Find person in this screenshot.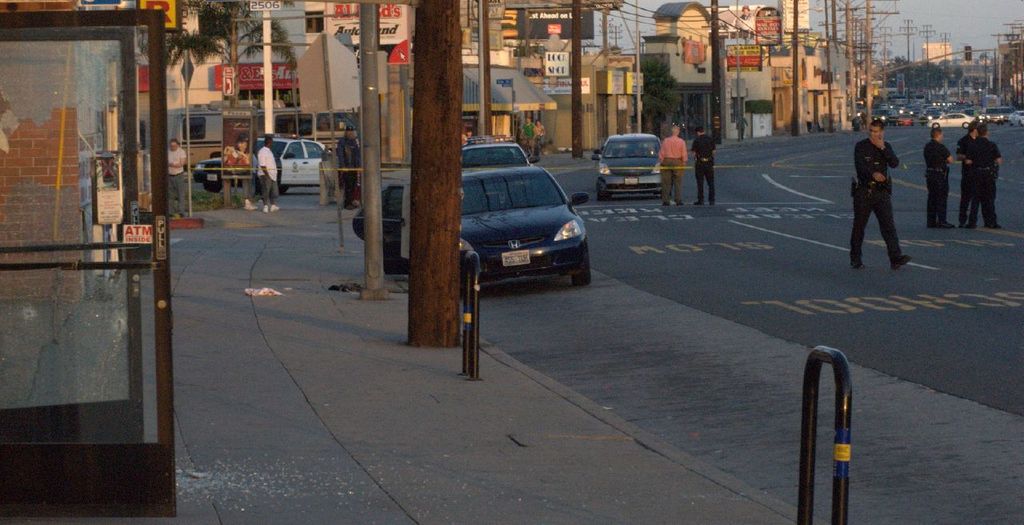
The bounding box for person is 854/106/915/266.
